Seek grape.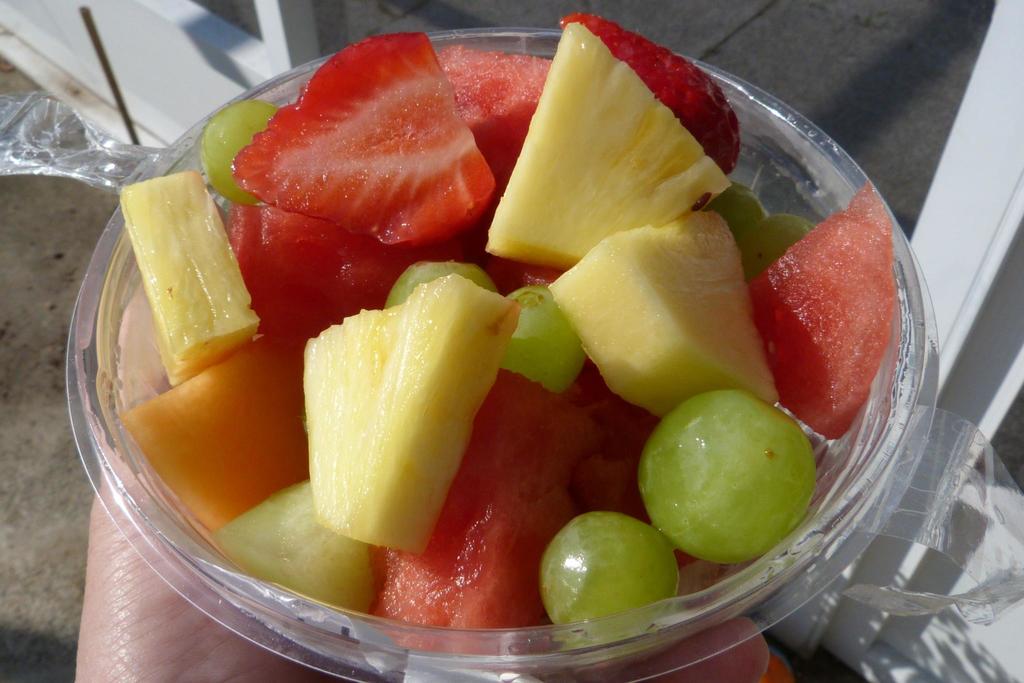
bbox=[740, 215, 819, 283].
